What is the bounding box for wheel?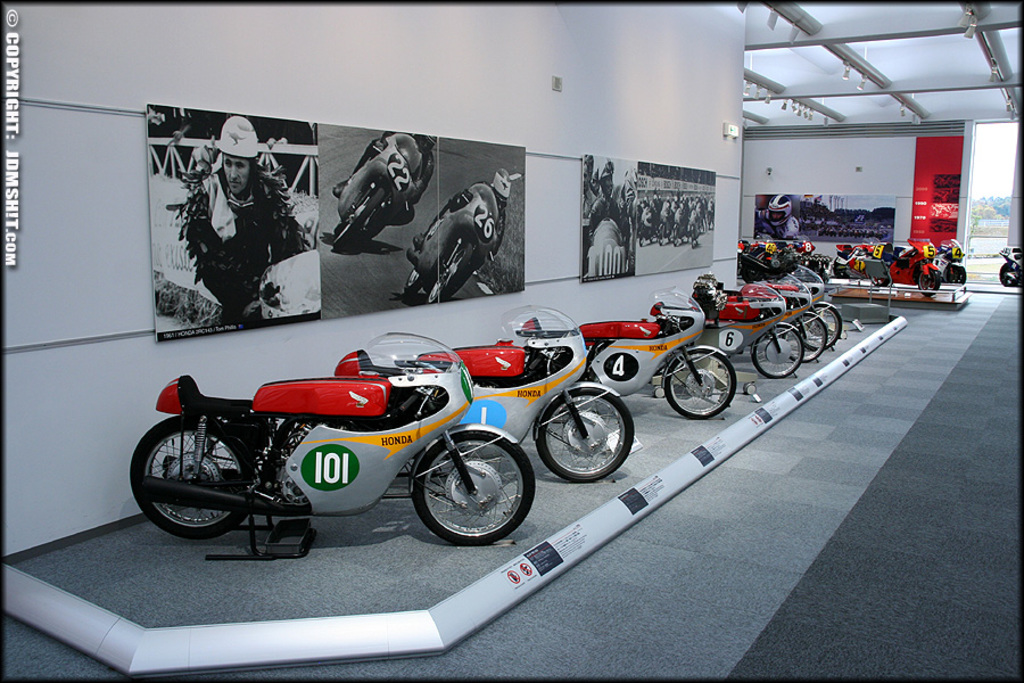
{"left": 753, "top": 323, "right": 804, "bottom": 379}.
